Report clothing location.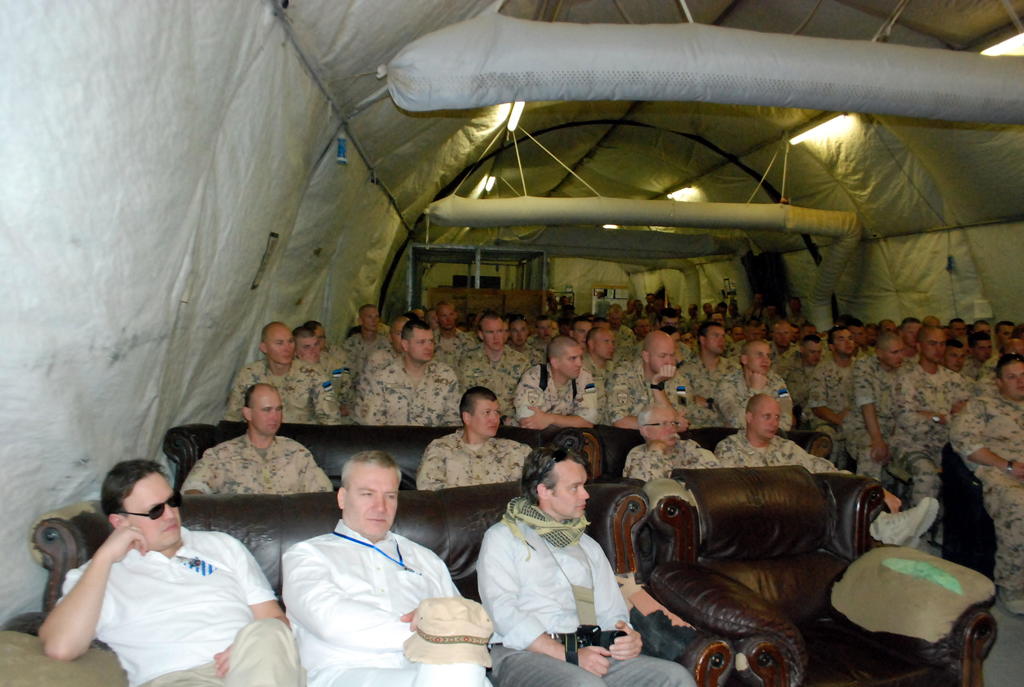
Report: left=305, top=351, right=369, bottom=421.
